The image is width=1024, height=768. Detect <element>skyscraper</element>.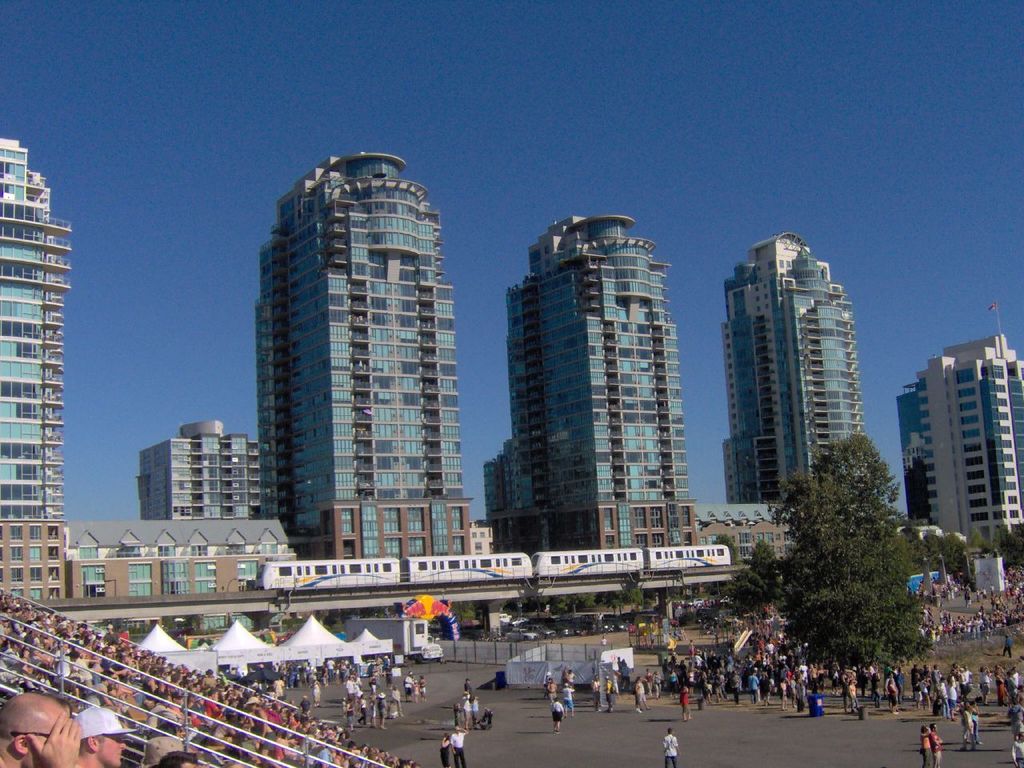
Detection: (0, 138, 72, 606).
